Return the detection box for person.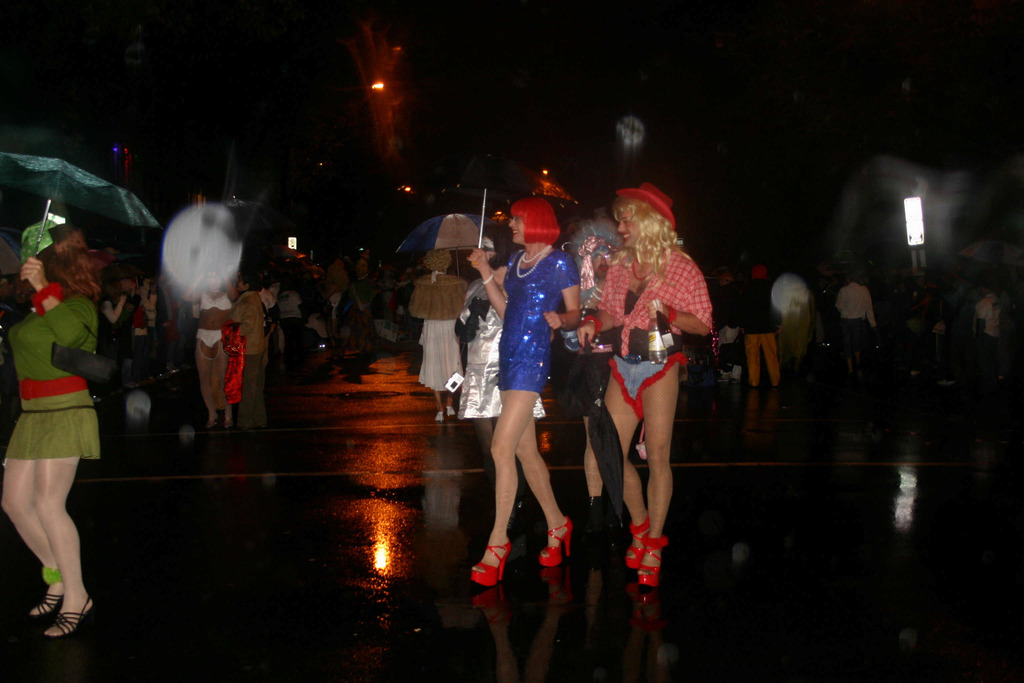
[x1=833, y1=276, x2=879, y2=373].
